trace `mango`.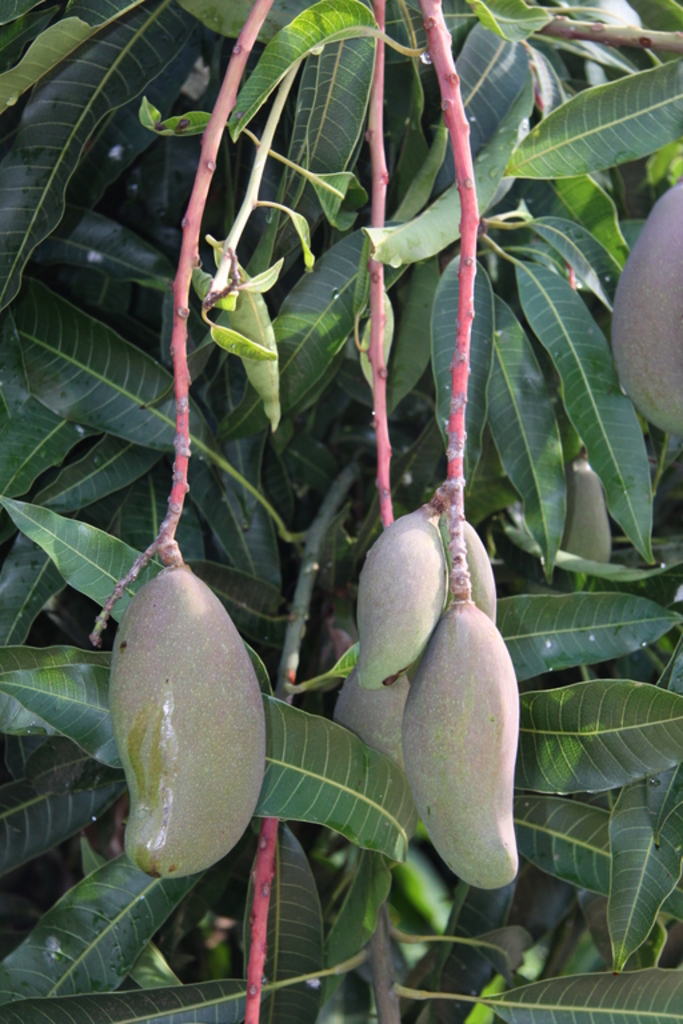
Traced to detection(356, 516, 450, 687).
